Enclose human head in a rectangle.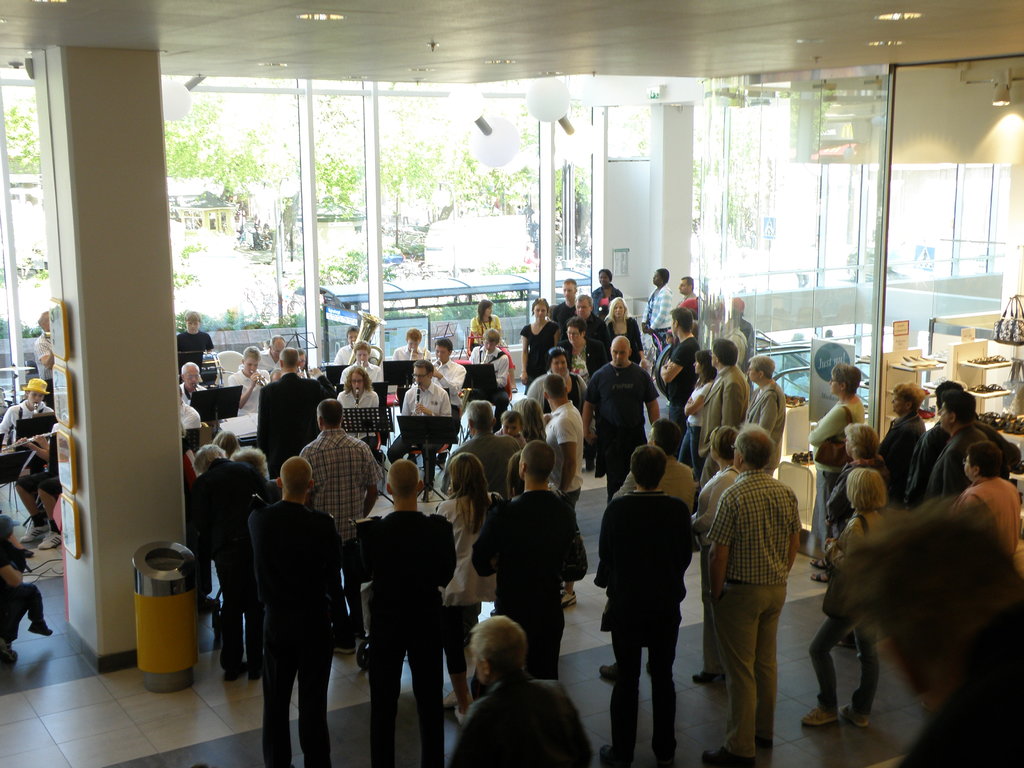
box(607, 298, 630, 321).
